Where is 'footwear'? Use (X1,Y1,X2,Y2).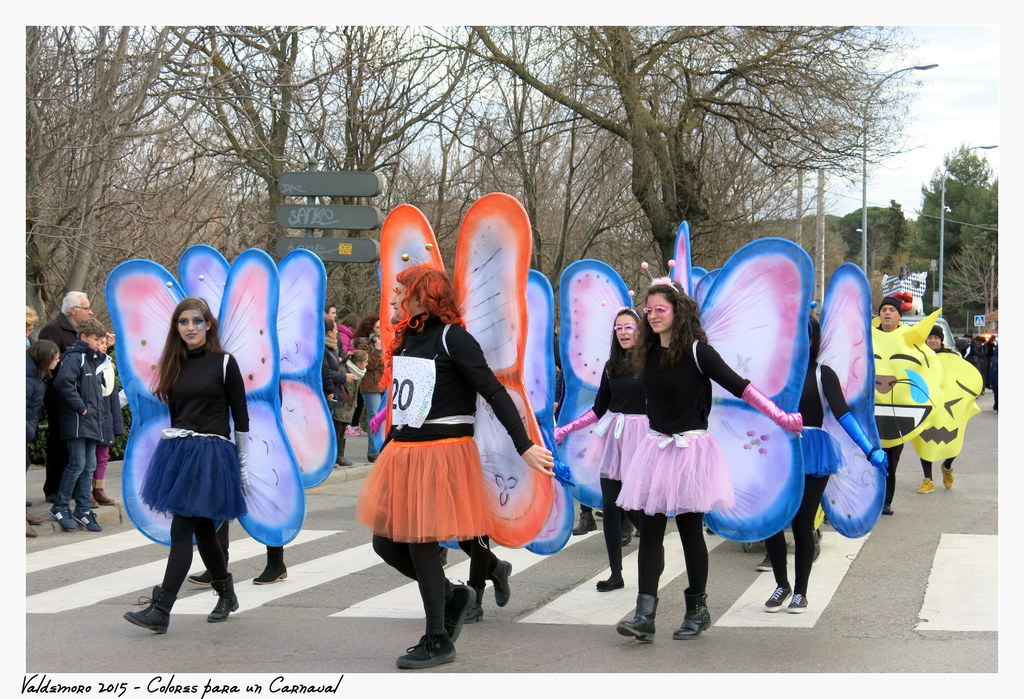
(787,595,808,616).
